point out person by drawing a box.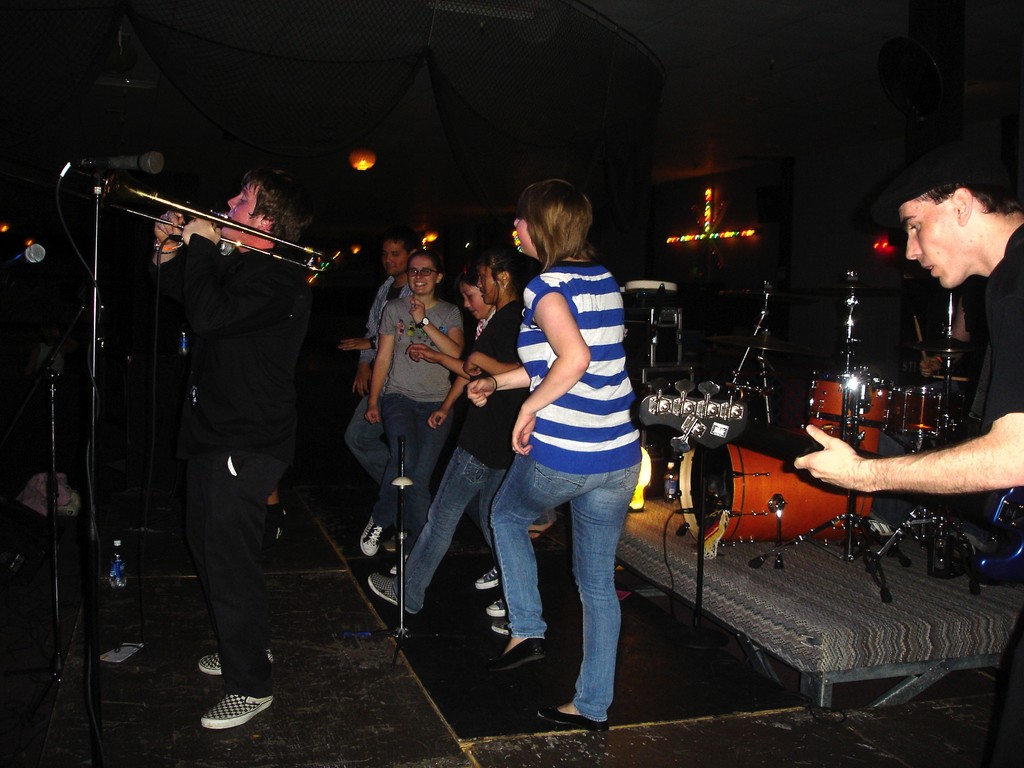
[left=472, top=179, right=643, bottom=729].
